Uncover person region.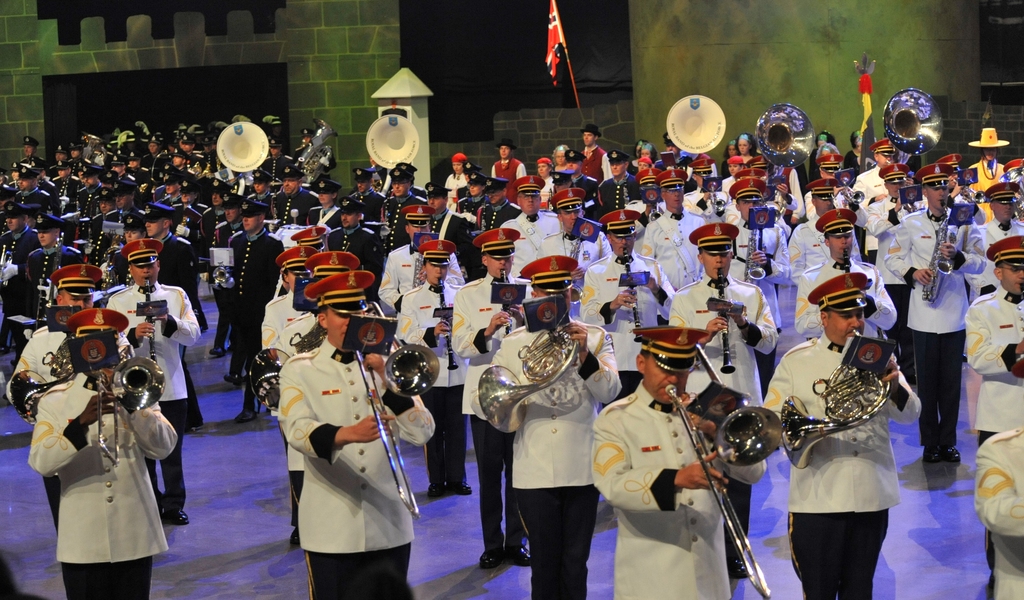
Uncovered: bbox(778, 250, 908, 596).
